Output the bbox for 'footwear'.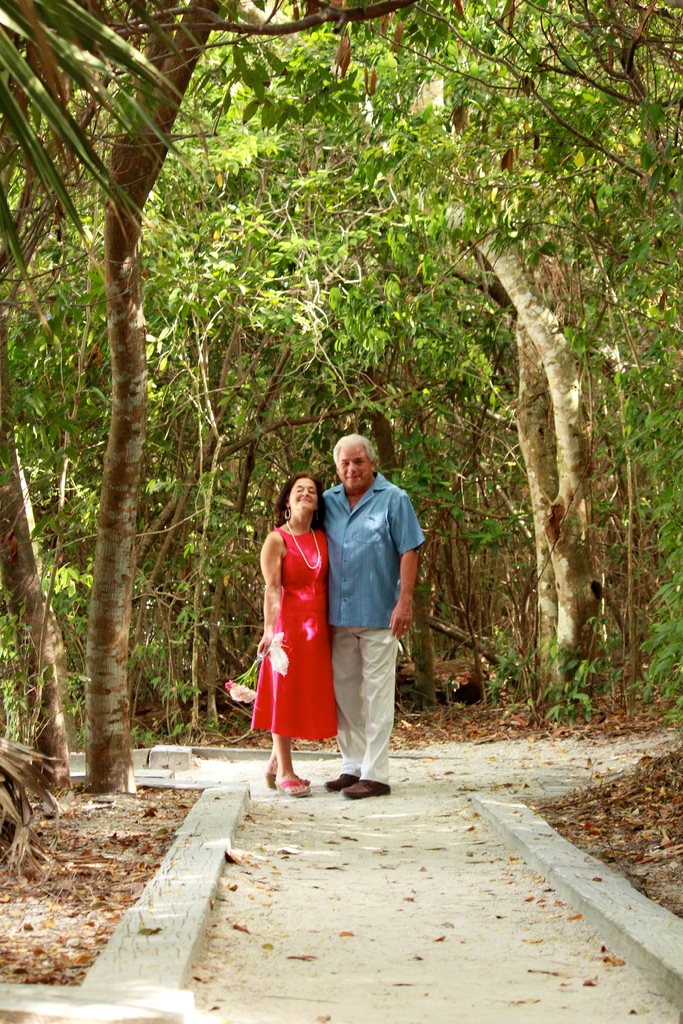
rect(340, 778, 387, 804).
